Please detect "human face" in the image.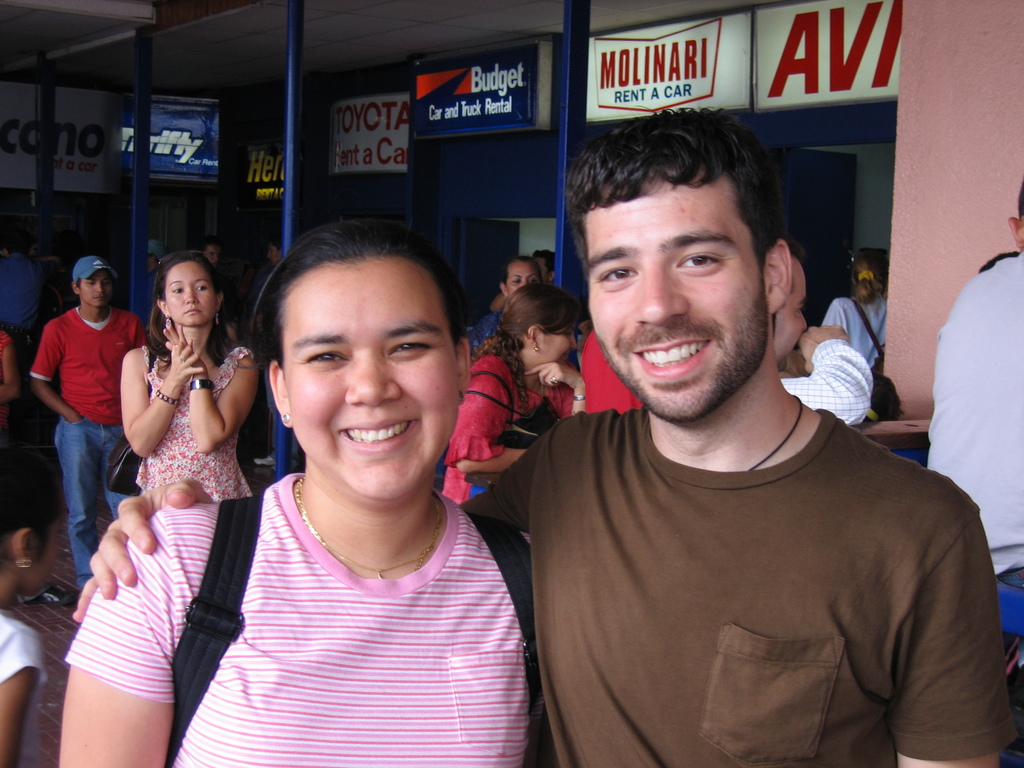
771/255/808/374.
